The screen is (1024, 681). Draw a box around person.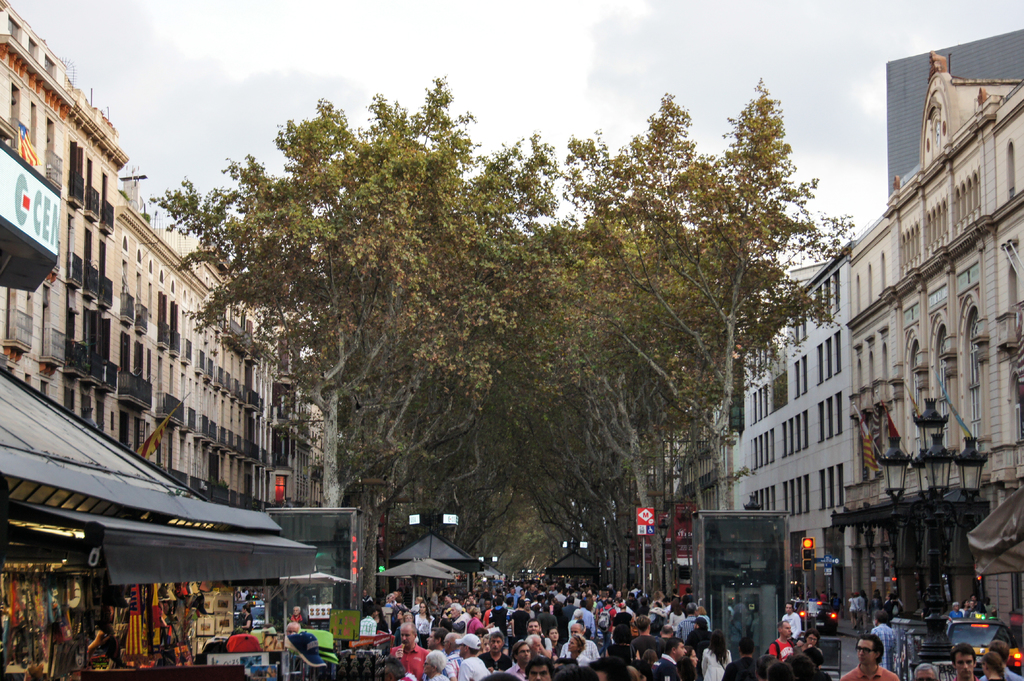
{"left": 238, "top": 609, "right": 251, "bottom": 636}.
